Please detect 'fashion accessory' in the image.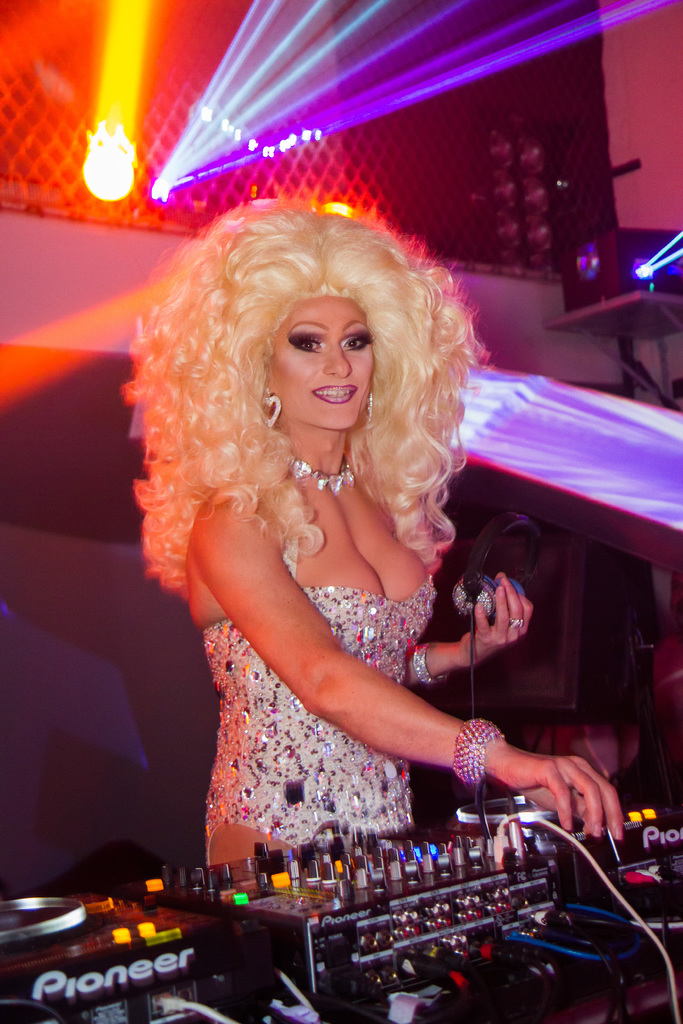
<region>259, 387, 284, 429</region>.
